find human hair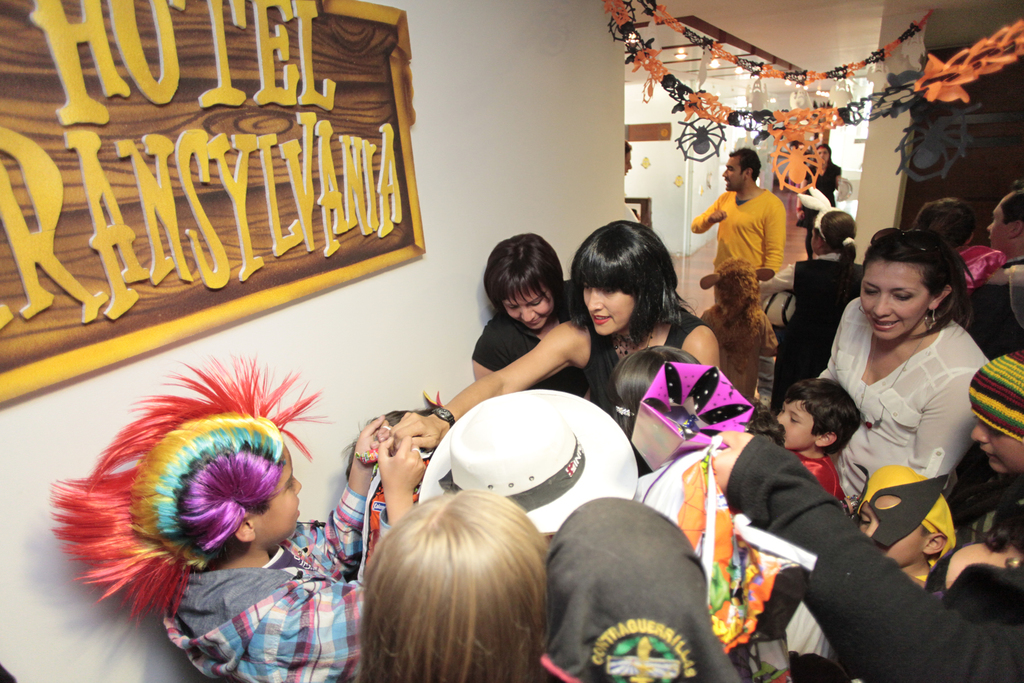
<box>981,492,1023,548</box>
